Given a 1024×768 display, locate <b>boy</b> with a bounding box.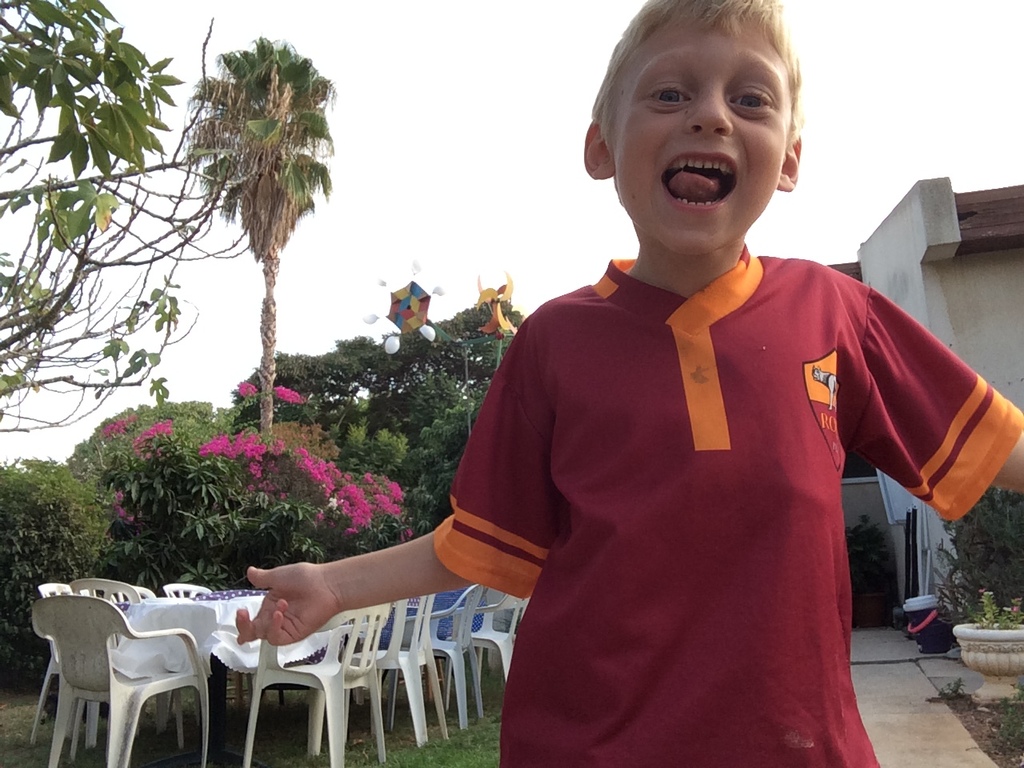
Located: 234, 0, 1023, 767.
